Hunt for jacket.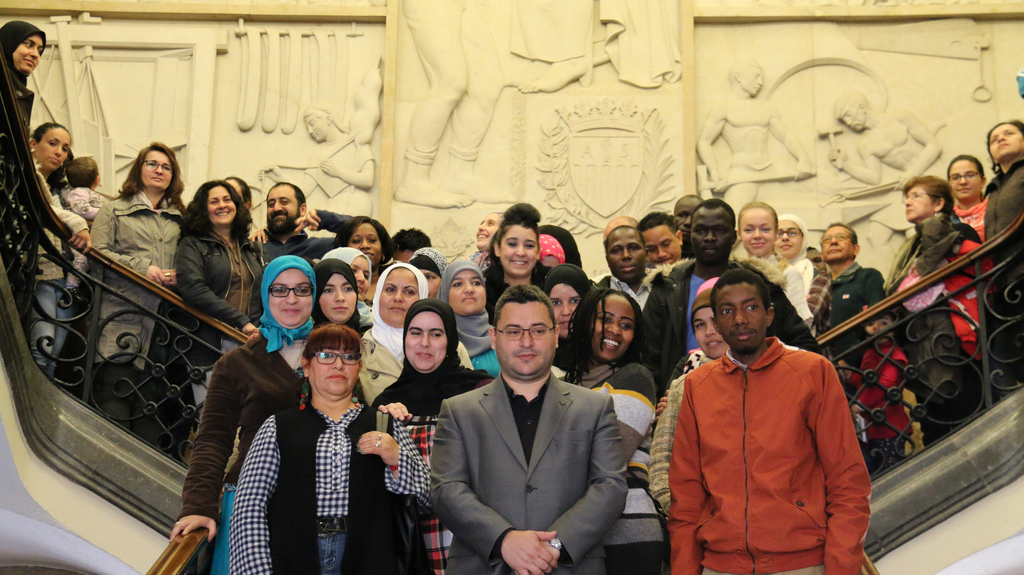
Hunted down at x1=632, y1=255, x2=831, y2=382.
